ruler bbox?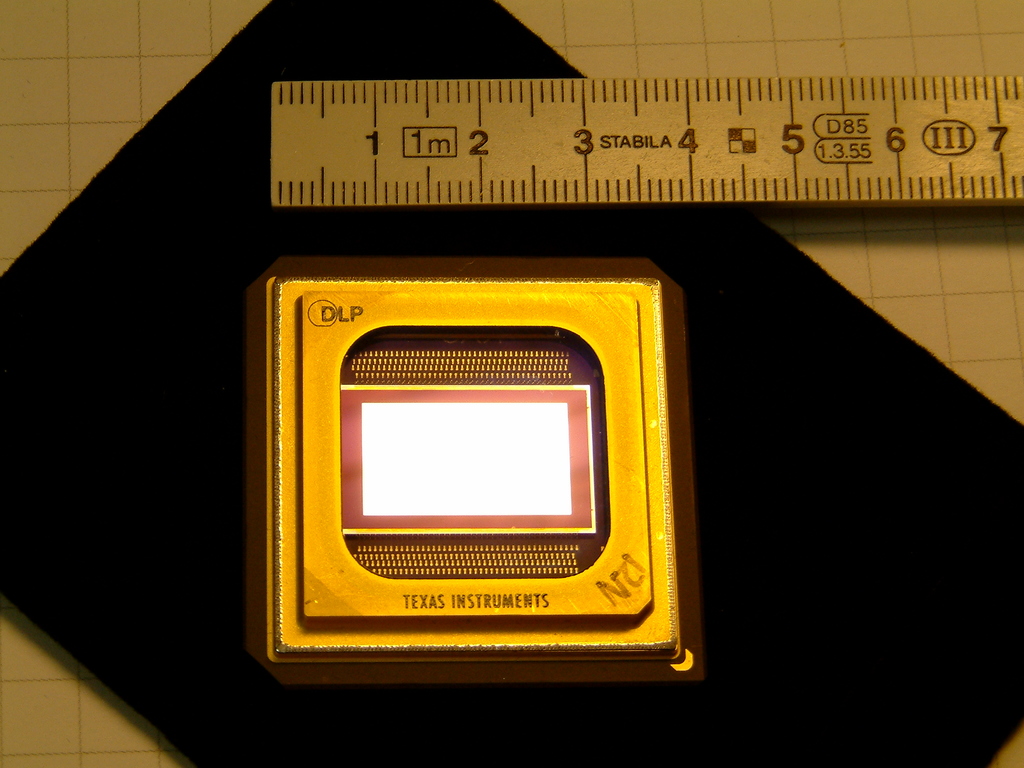
[267,79,1020,205]
